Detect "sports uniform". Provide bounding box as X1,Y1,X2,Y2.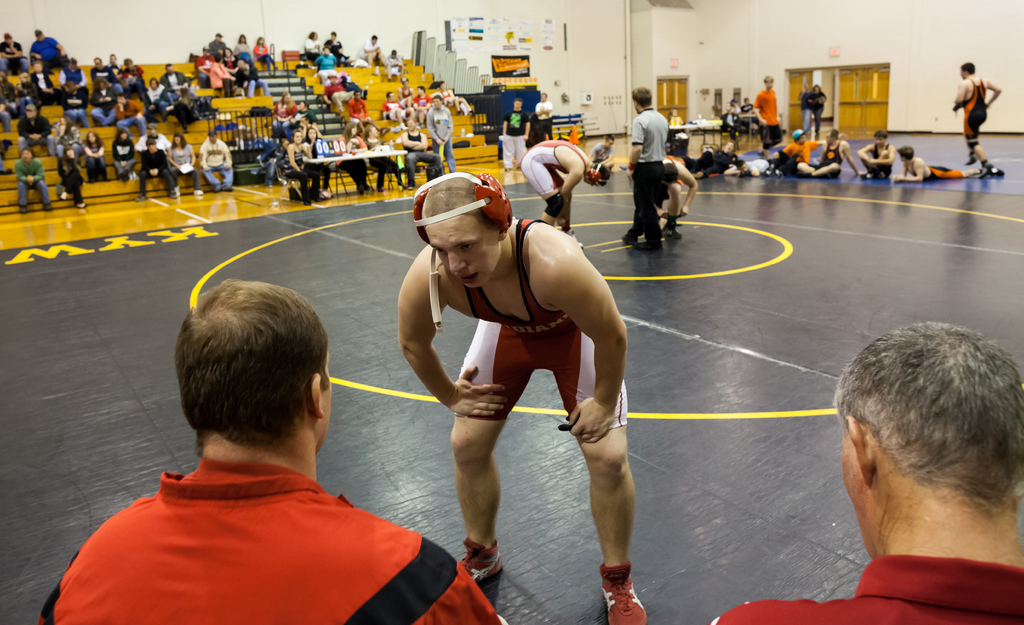
512,130,590,224.
